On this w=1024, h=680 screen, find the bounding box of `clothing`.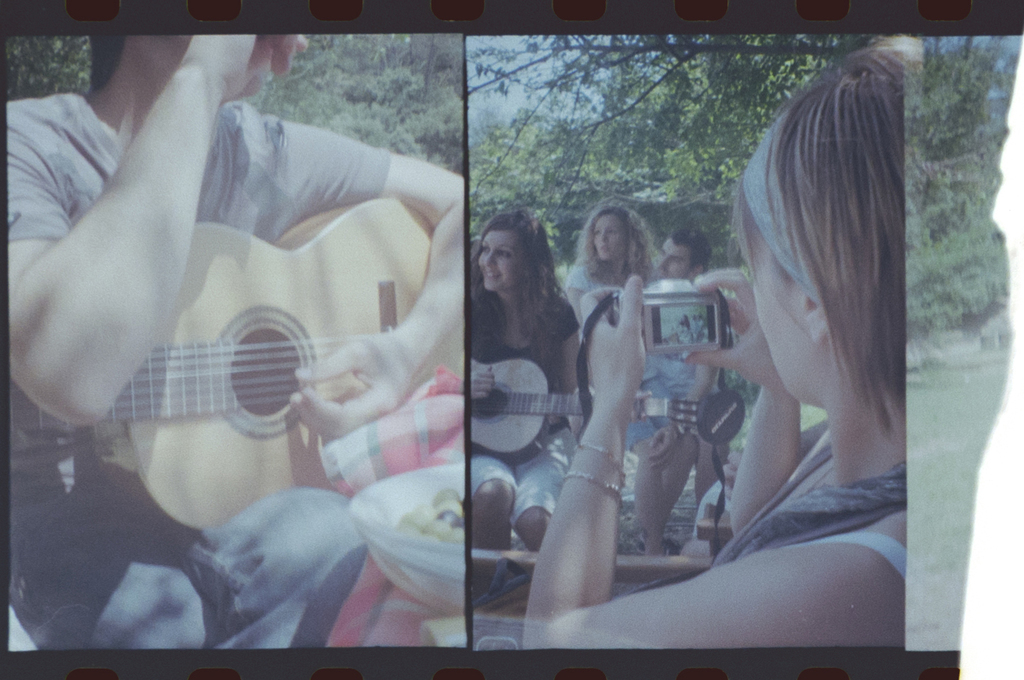
Bounding box: rect(560, 256, 688, 452).
